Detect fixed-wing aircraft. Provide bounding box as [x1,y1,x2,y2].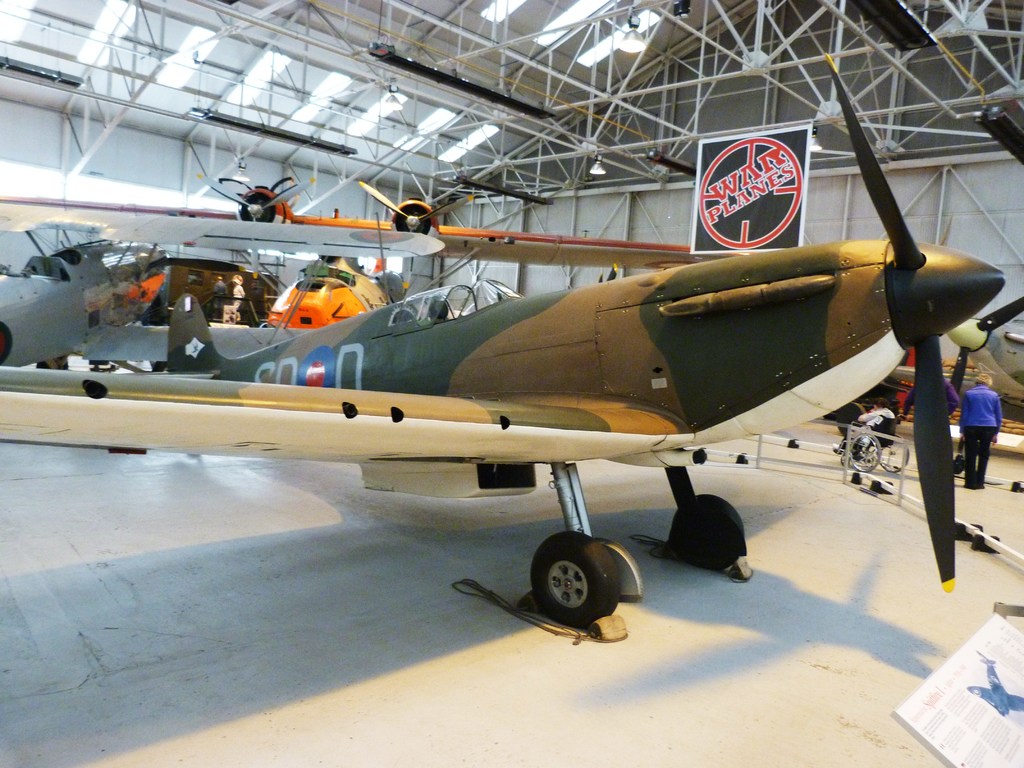
[0,230,1004,637].
